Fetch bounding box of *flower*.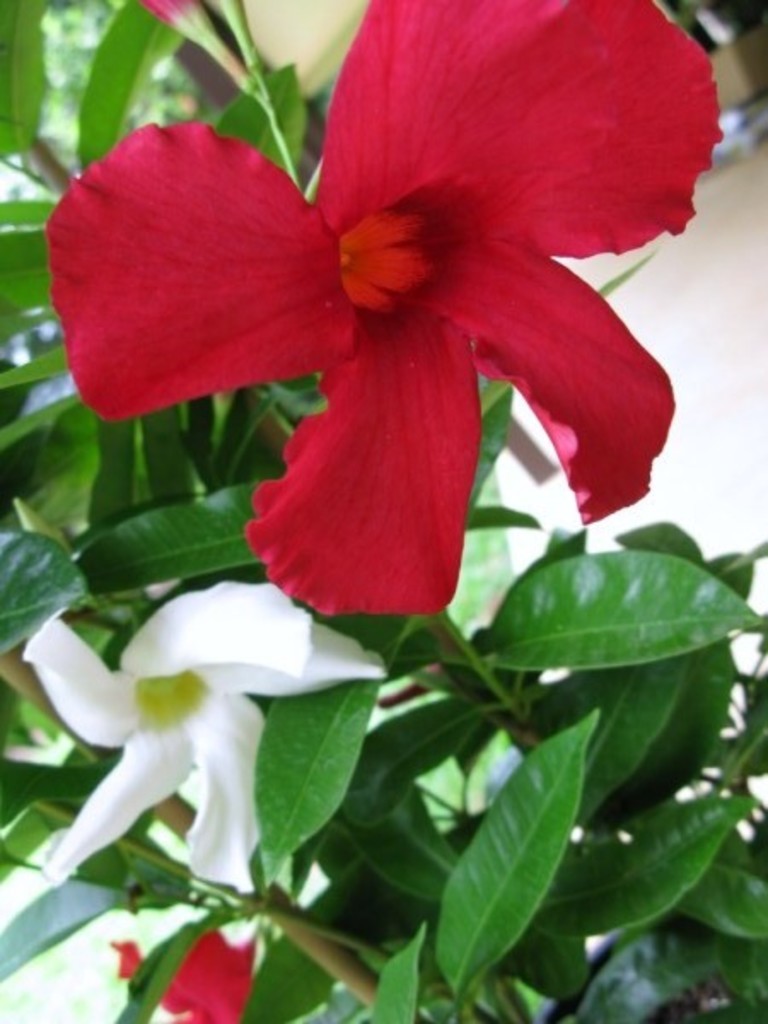
Bbox: BBox(20, 563, 381, 891).
